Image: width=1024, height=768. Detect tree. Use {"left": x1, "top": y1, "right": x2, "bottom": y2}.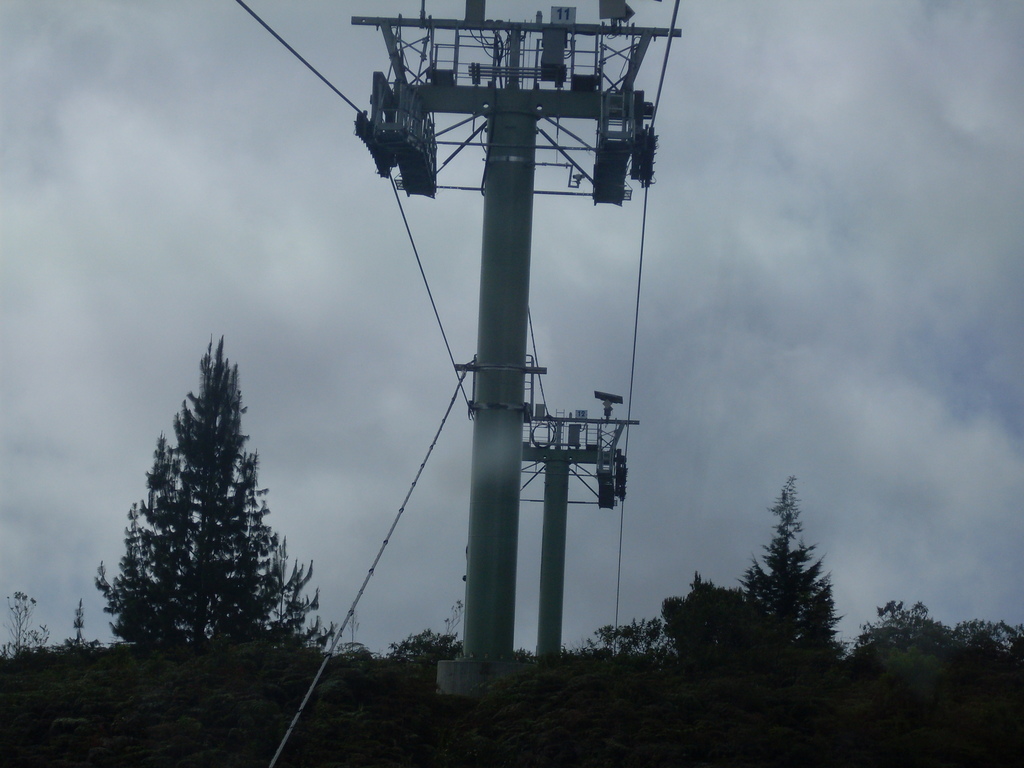
{"left": 87, "top": 331, "right": 337, "bottom": 656}.
